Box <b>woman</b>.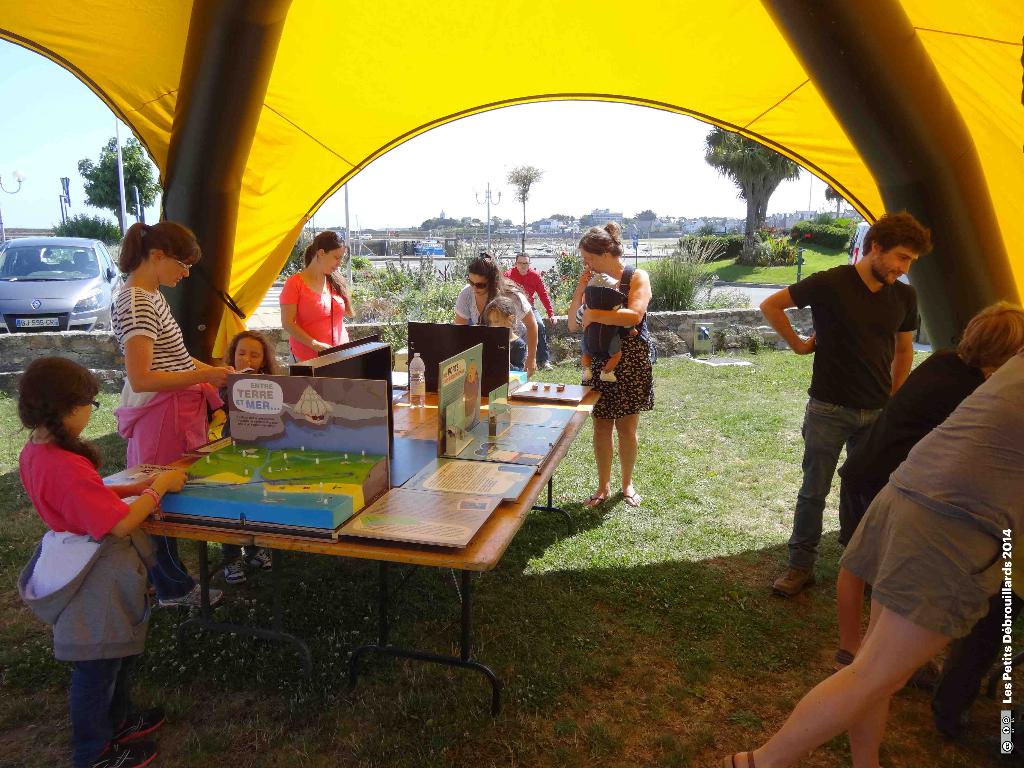
481/295/525/372.
